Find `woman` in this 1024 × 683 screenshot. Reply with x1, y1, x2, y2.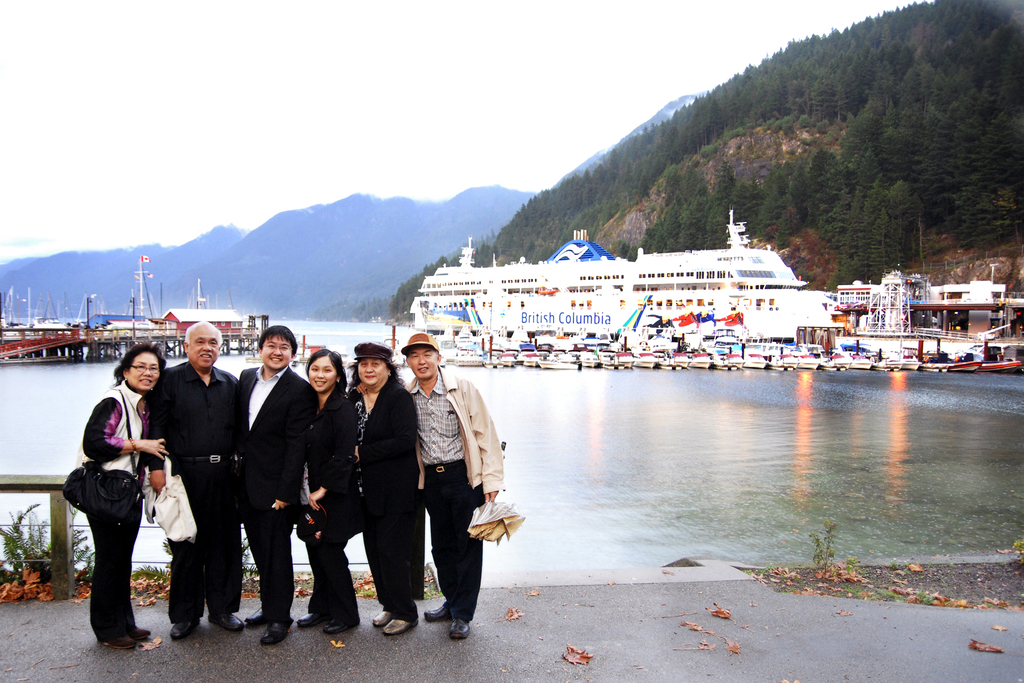
345, 340, 422, 634.
